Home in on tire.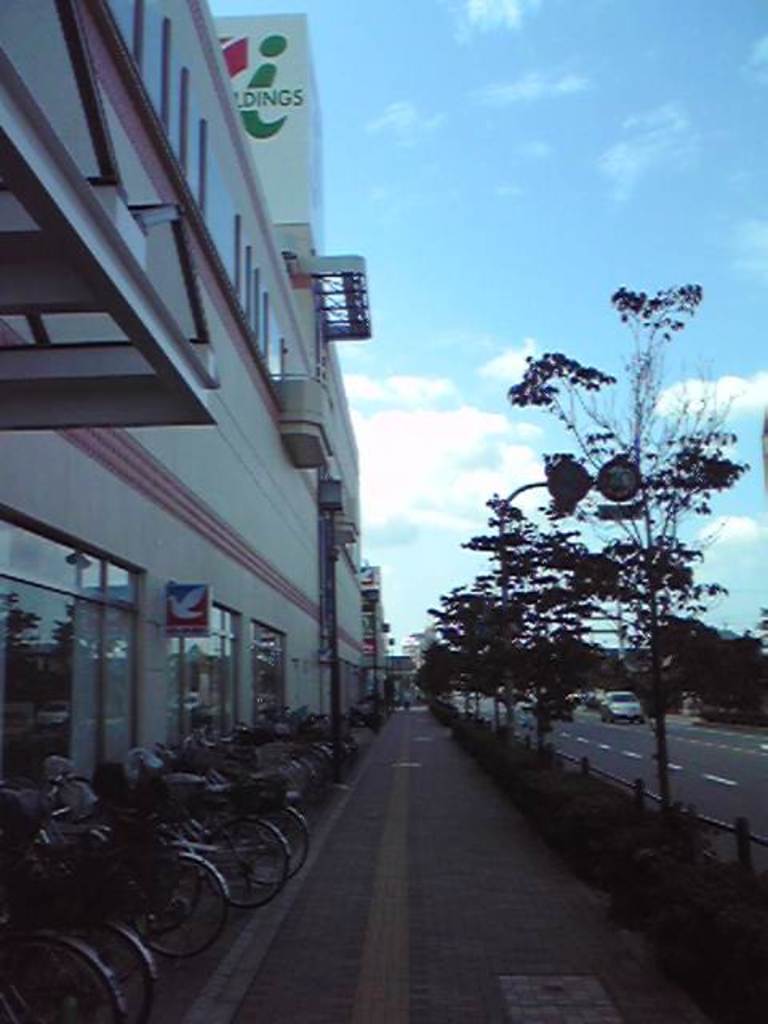
Homed in at 0,931,136,1021.
